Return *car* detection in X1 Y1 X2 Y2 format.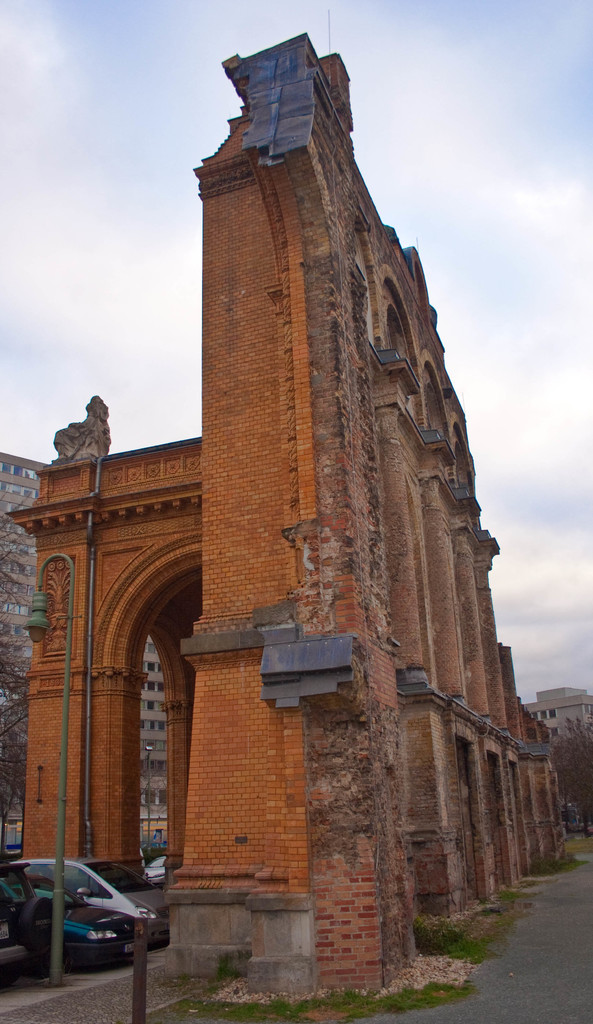
44 278 171 948.
